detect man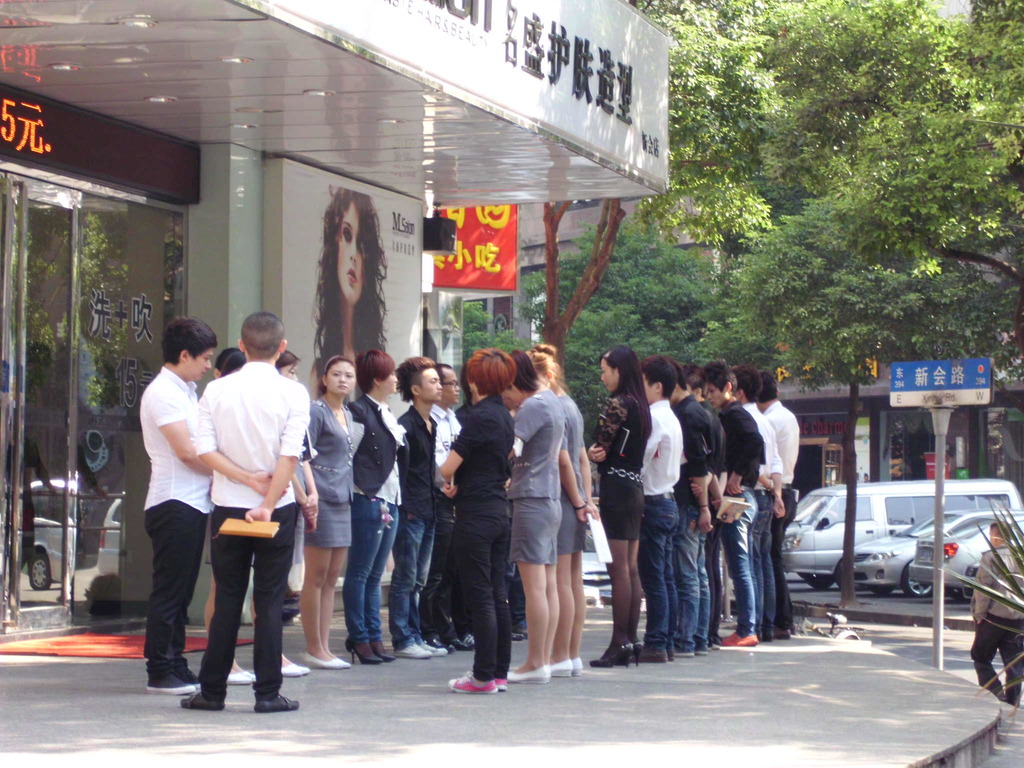
136, 316, 213, 695
